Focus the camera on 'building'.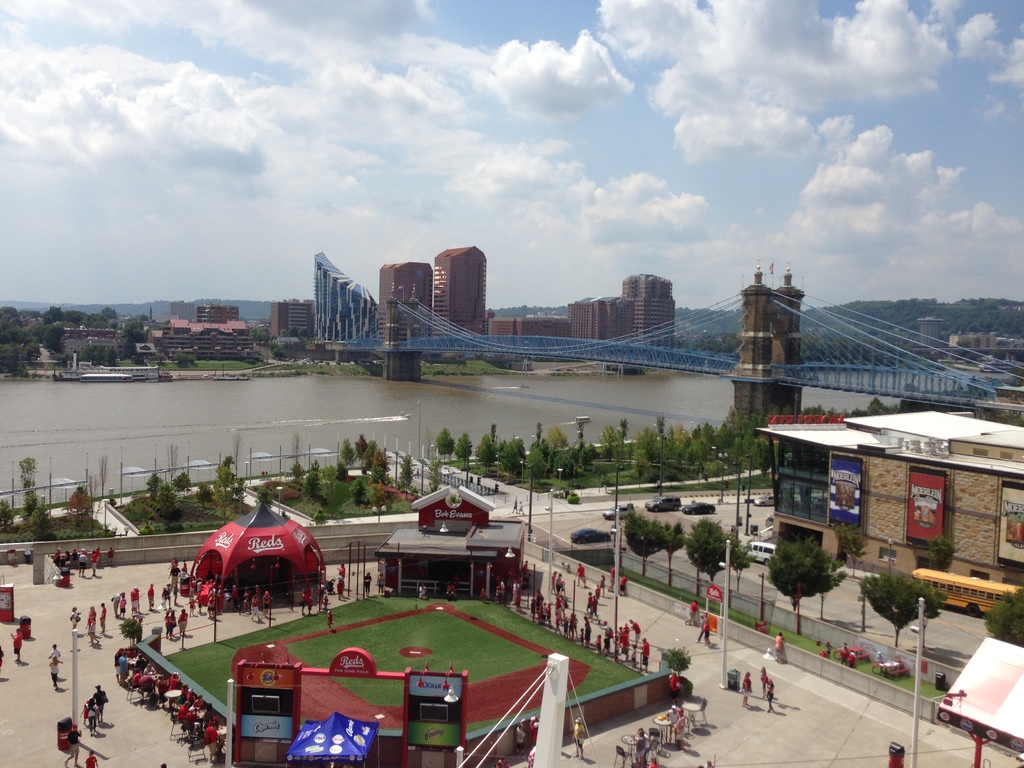
Focus region: locate(380, 259, 433, 352).
